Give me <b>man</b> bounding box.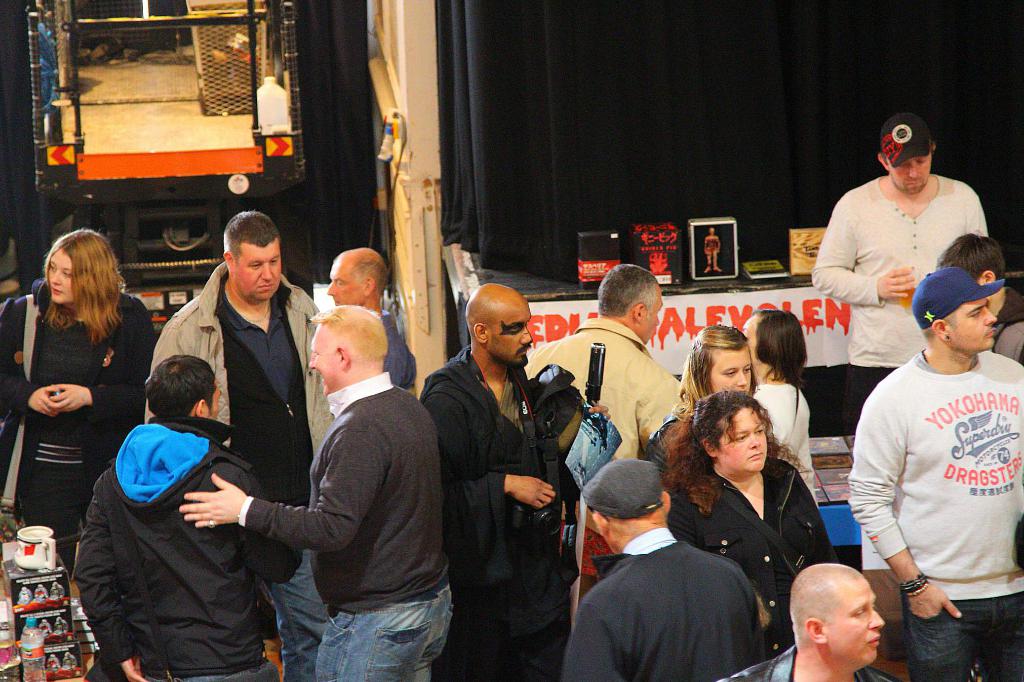
{"x1": 525, "y1": 260, "x2": 690, "y2": 603}.
